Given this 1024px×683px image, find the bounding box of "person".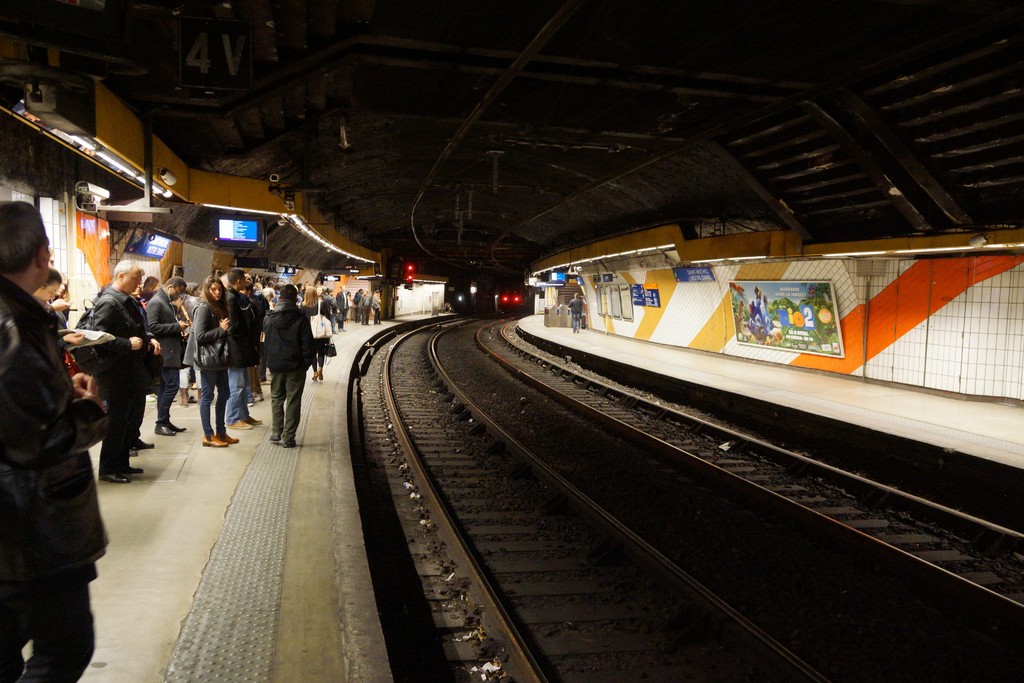
336, 281, 346, 331.
